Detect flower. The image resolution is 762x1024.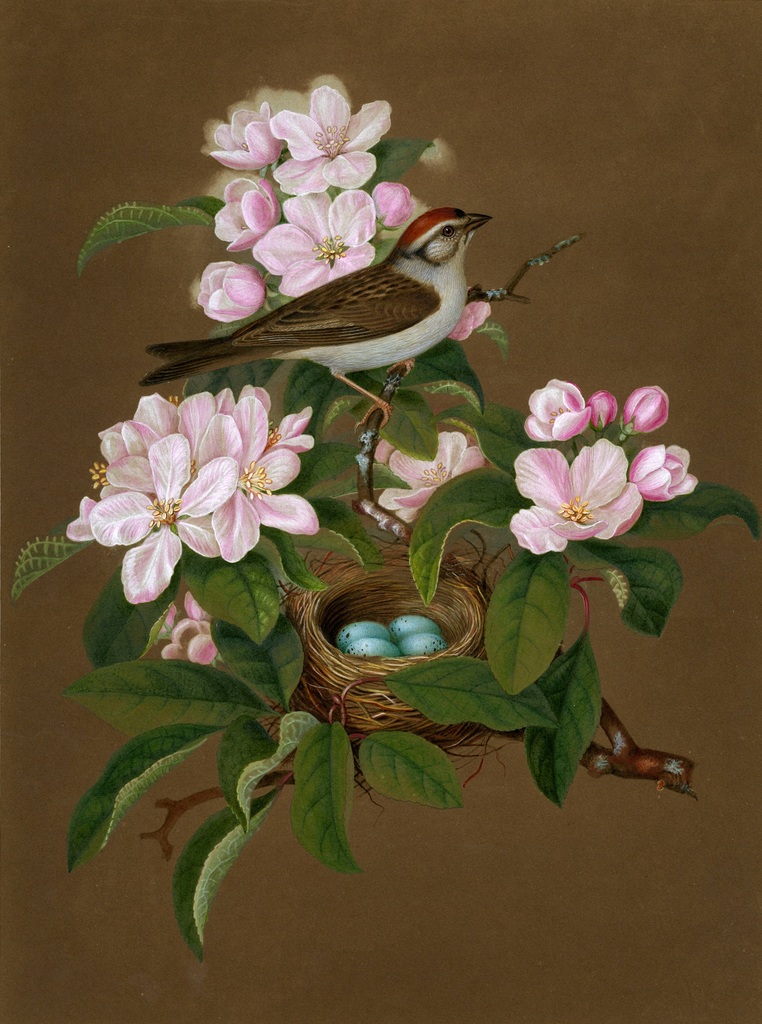
BBox(511, 419, 663, 550).
